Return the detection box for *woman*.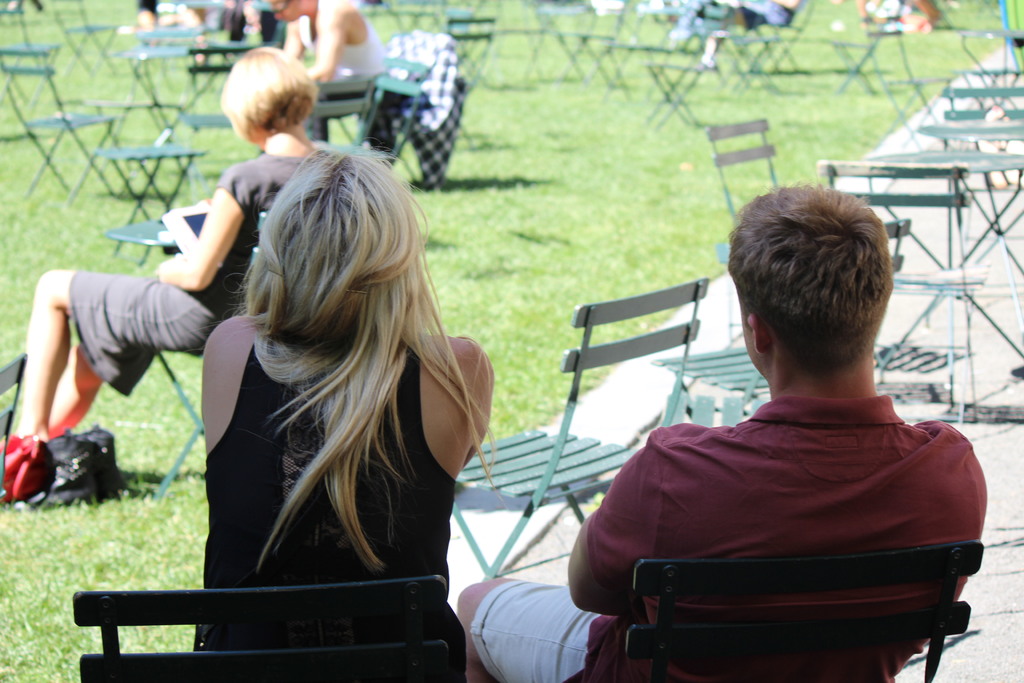
locate(0, 40, 326, 506).
